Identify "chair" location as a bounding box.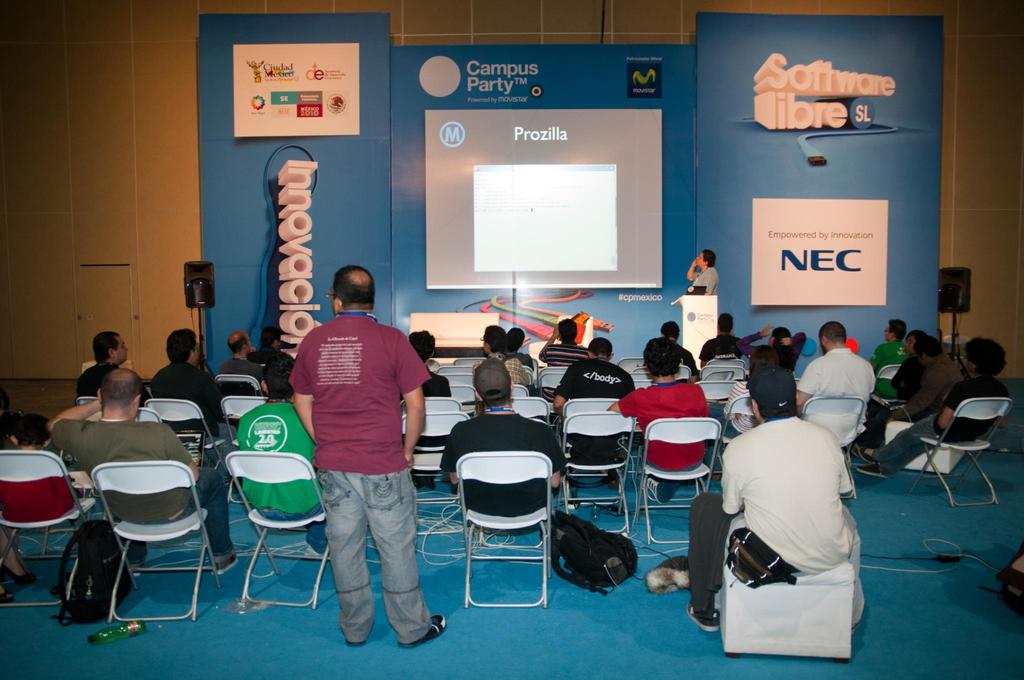
bbox(43, 448, 111, 556).
